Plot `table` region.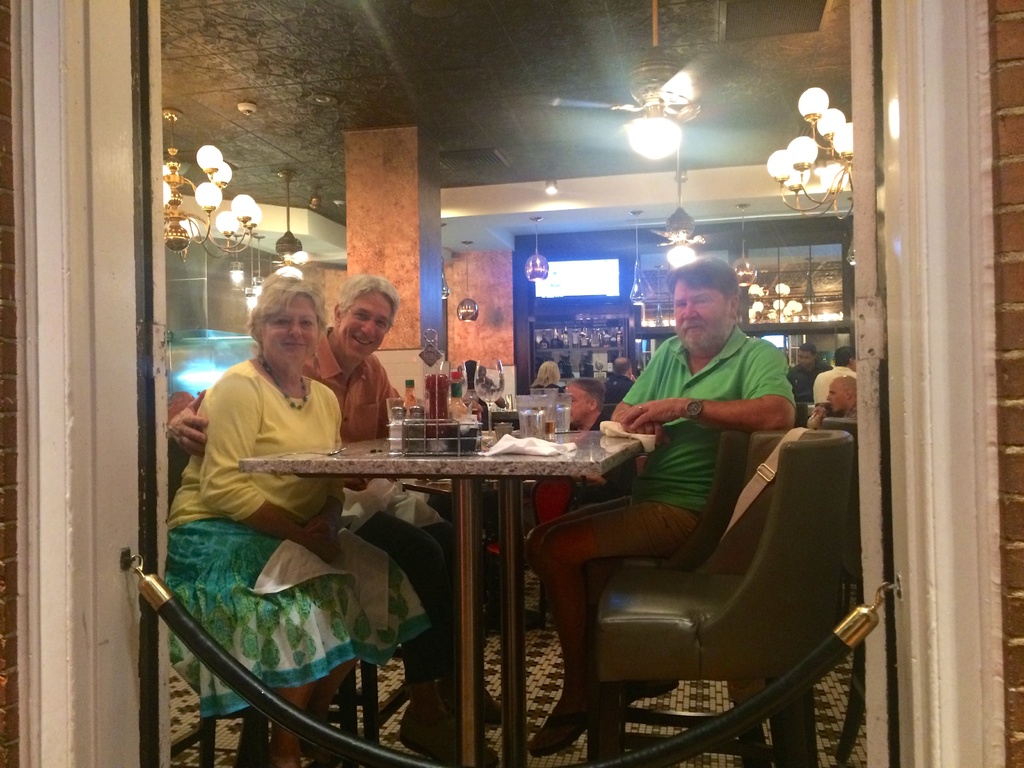
Plotted at left=230, top=413, right=627, bottom=748.
